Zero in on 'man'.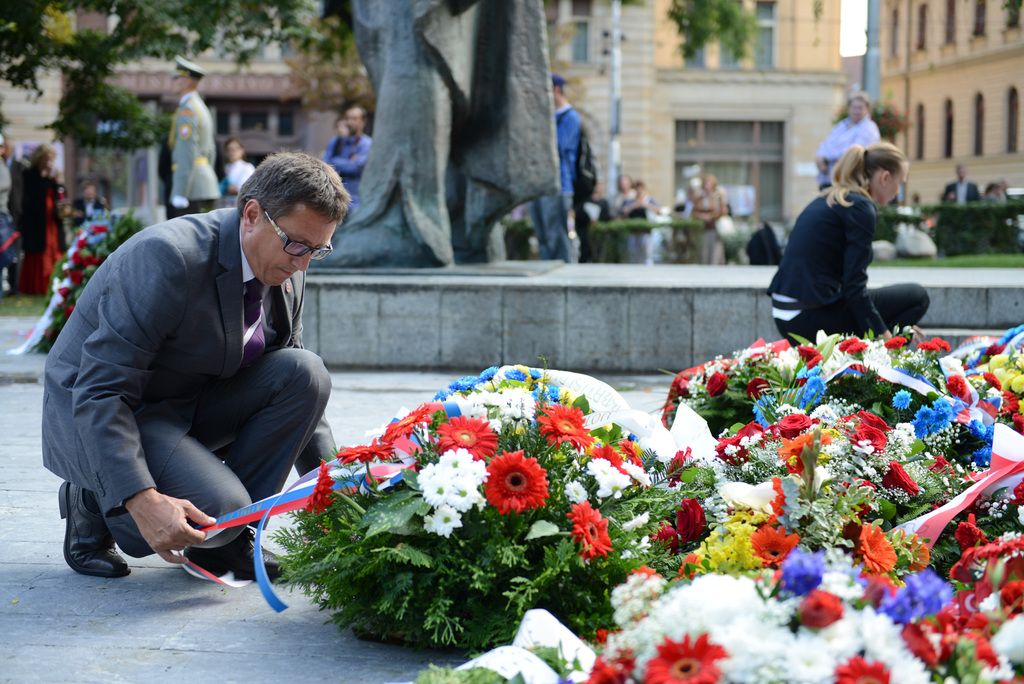
Zeroed in: (x1=320, y1=105, x2=376, y2=184).
